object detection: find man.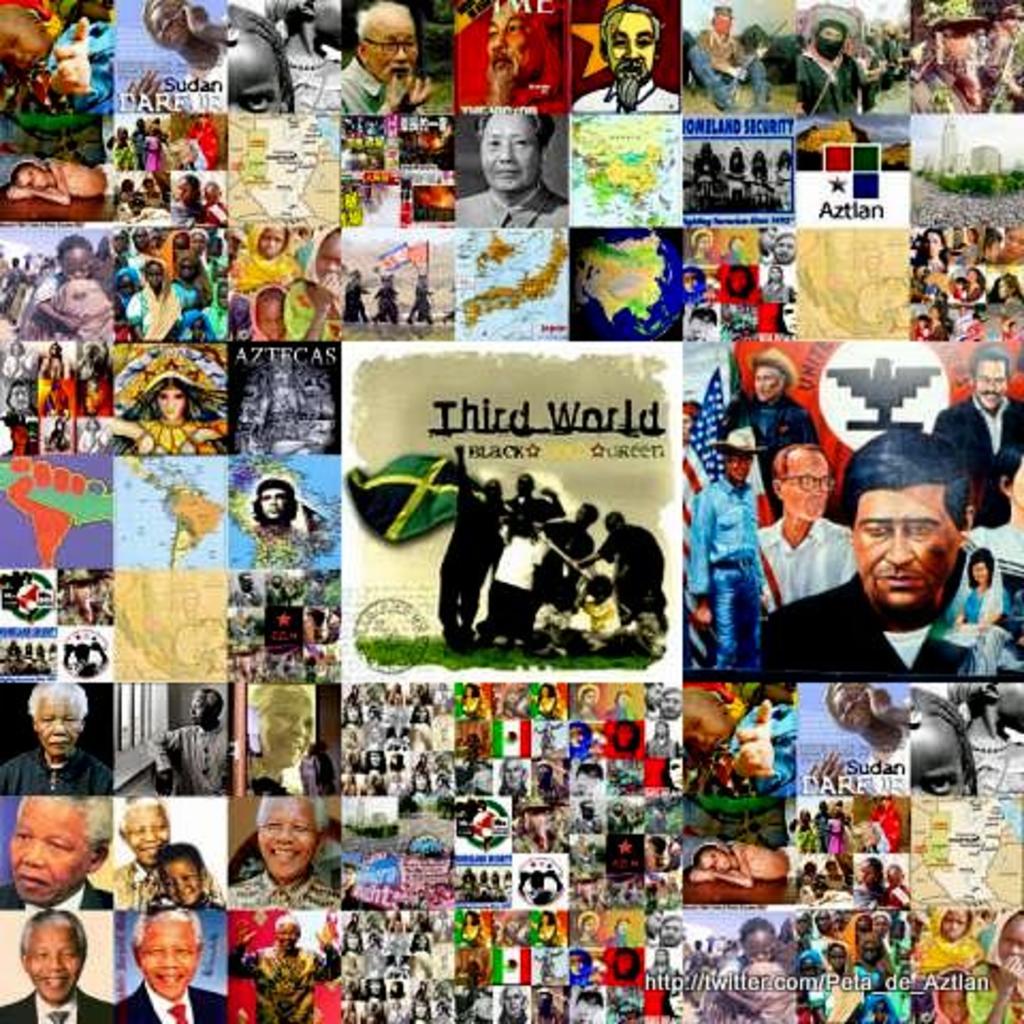
[x1=683, y1=429, x2=774, y2=672].
